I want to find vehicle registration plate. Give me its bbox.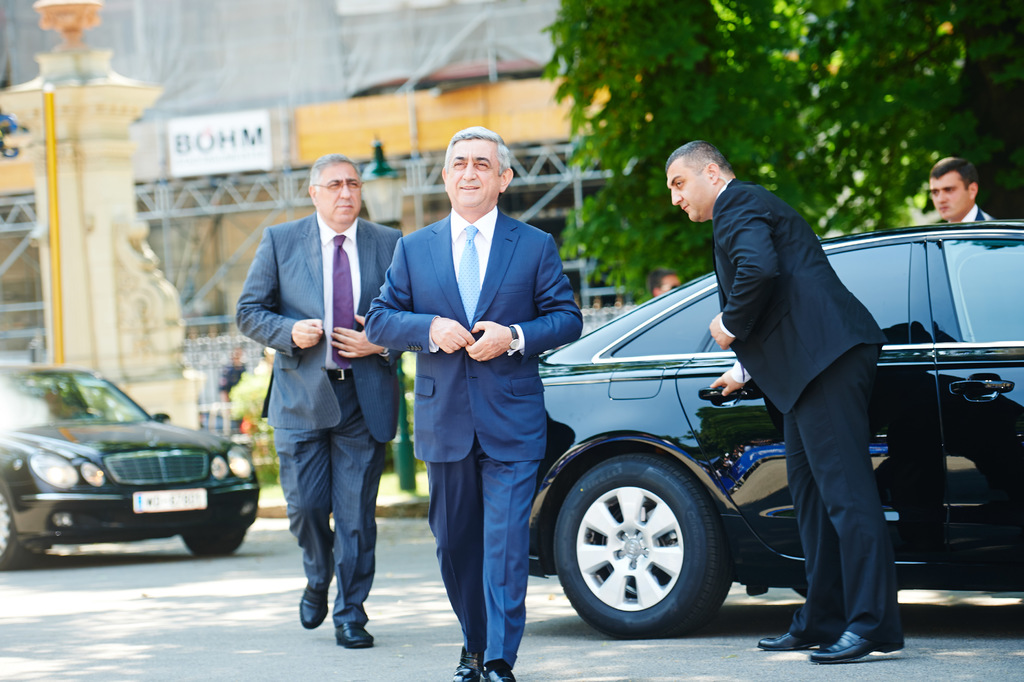
region(132, 485, 209, 513).
